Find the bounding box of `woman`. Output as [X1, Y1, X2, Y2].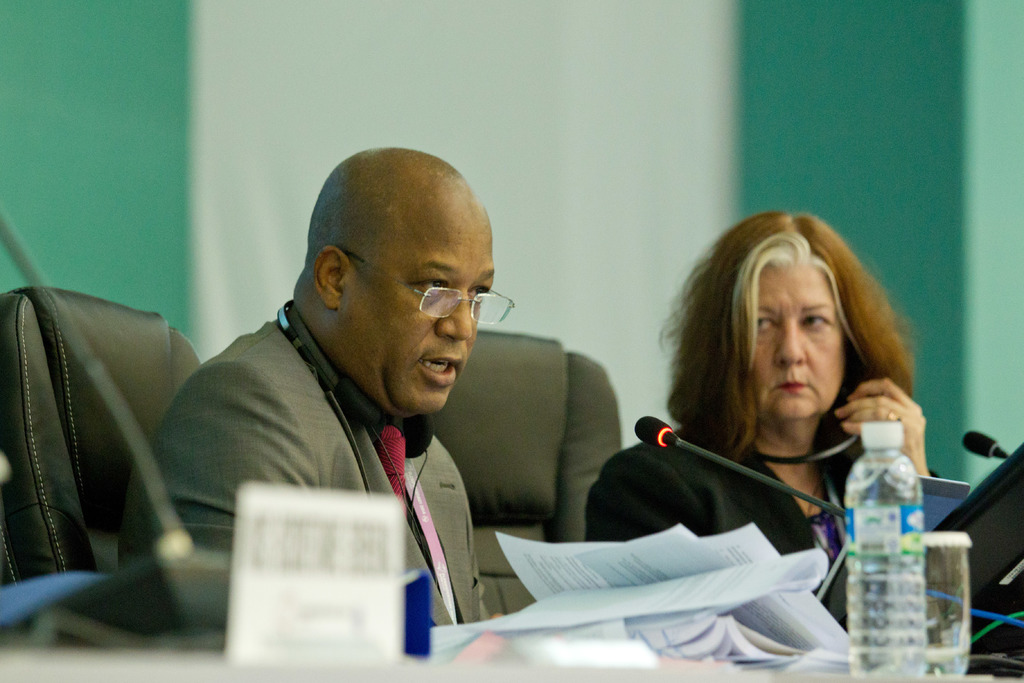
[589, 208, 942, 627].
